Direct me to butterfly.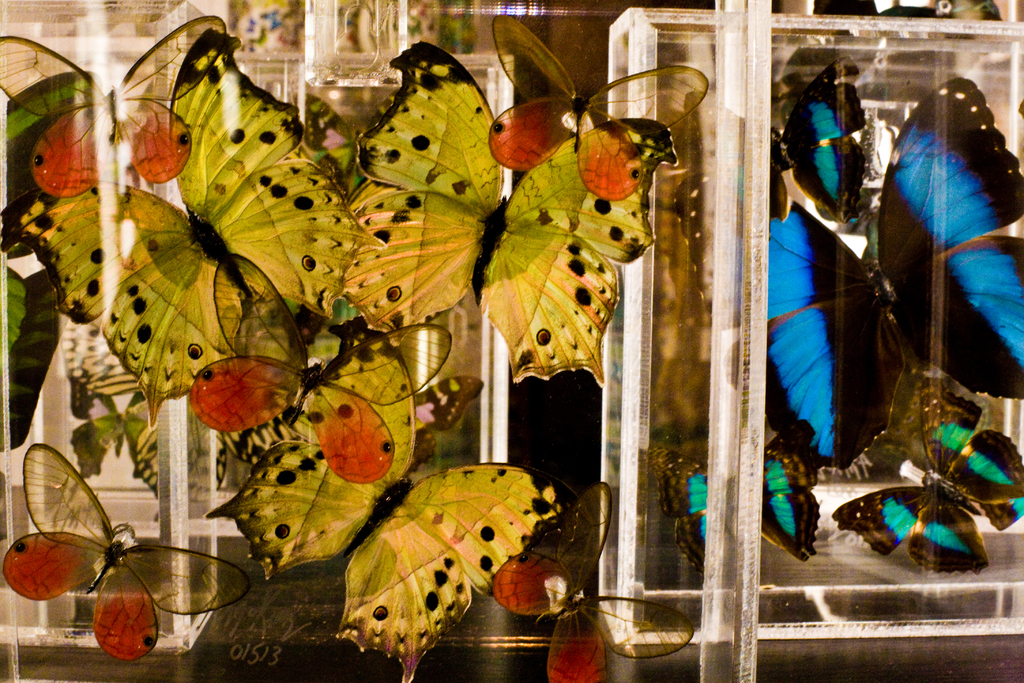
Direction: (0,72,106,452).
